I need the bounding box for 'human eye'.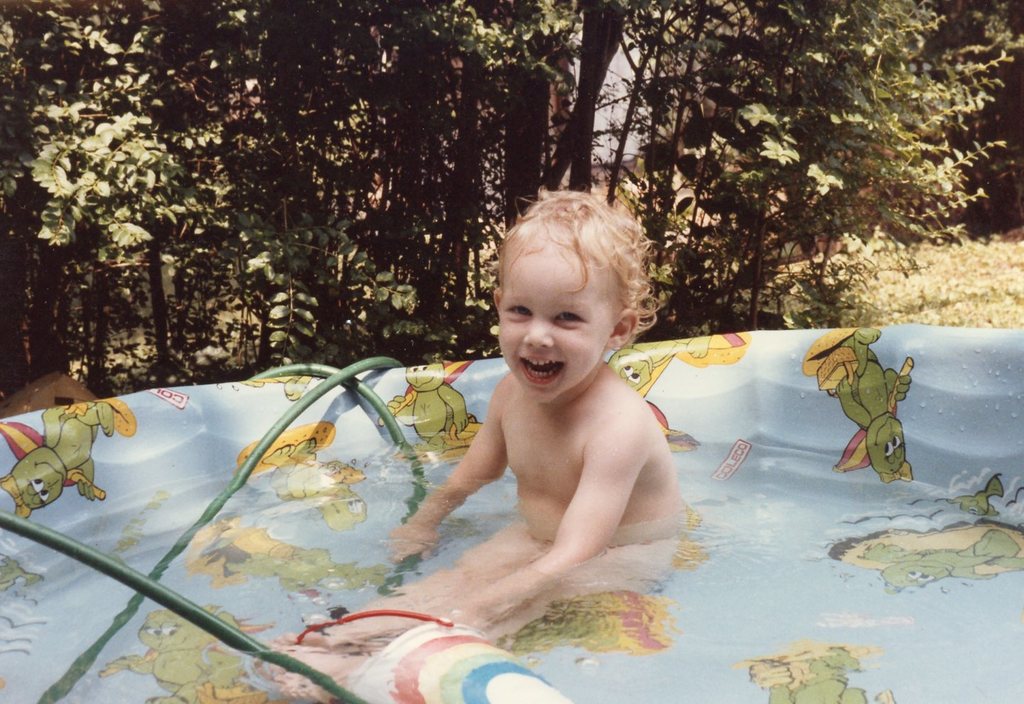
Here it is: l=507, t=301, r=535, b=321.
